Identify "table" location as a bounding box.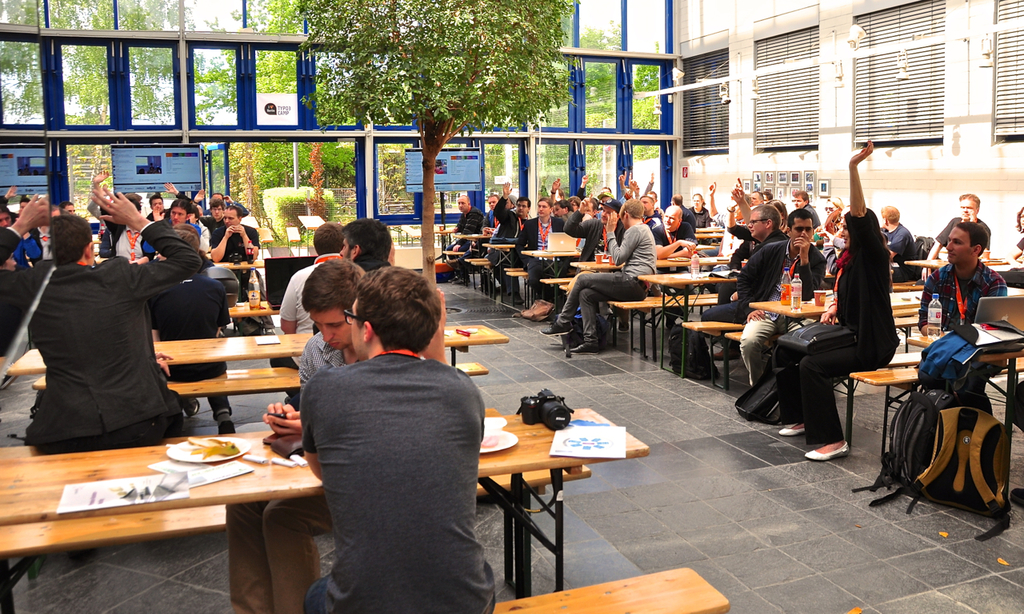
locate(7, 321, 514, 372).
